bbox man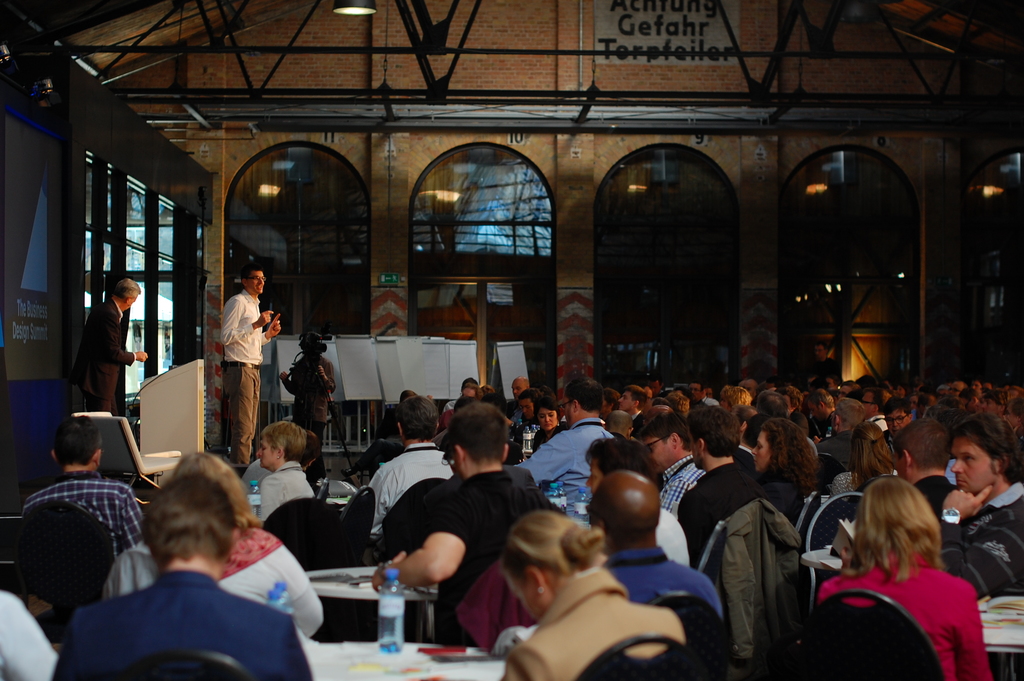
bbox=(284, 332, 339, 463)
